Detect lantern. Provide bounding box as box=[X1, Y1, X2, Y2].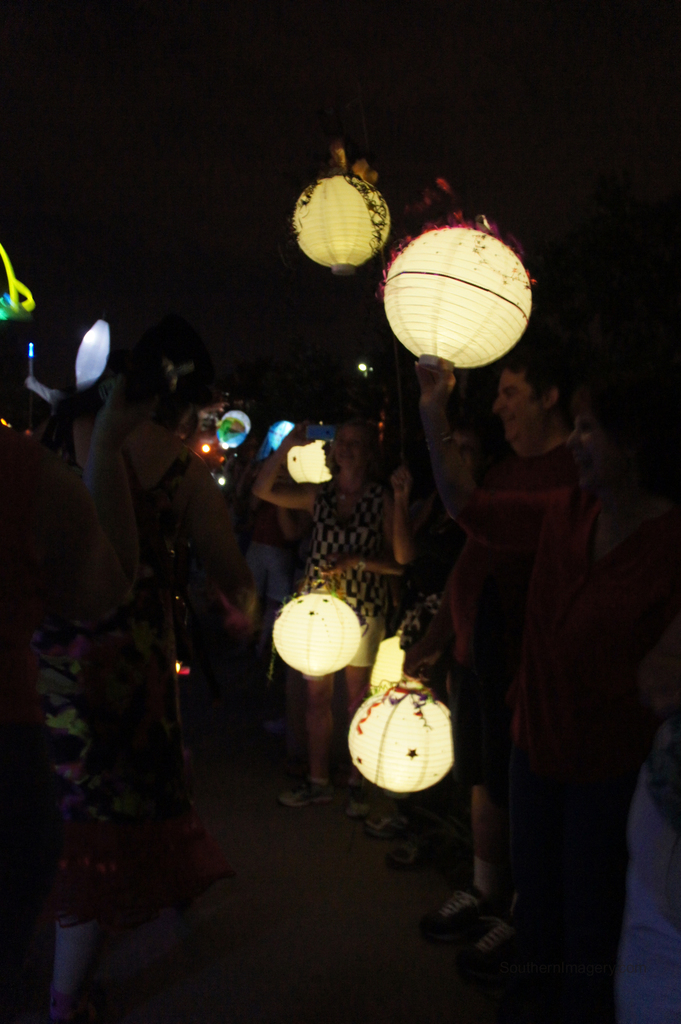
box=[268, 420, 298, 449].
